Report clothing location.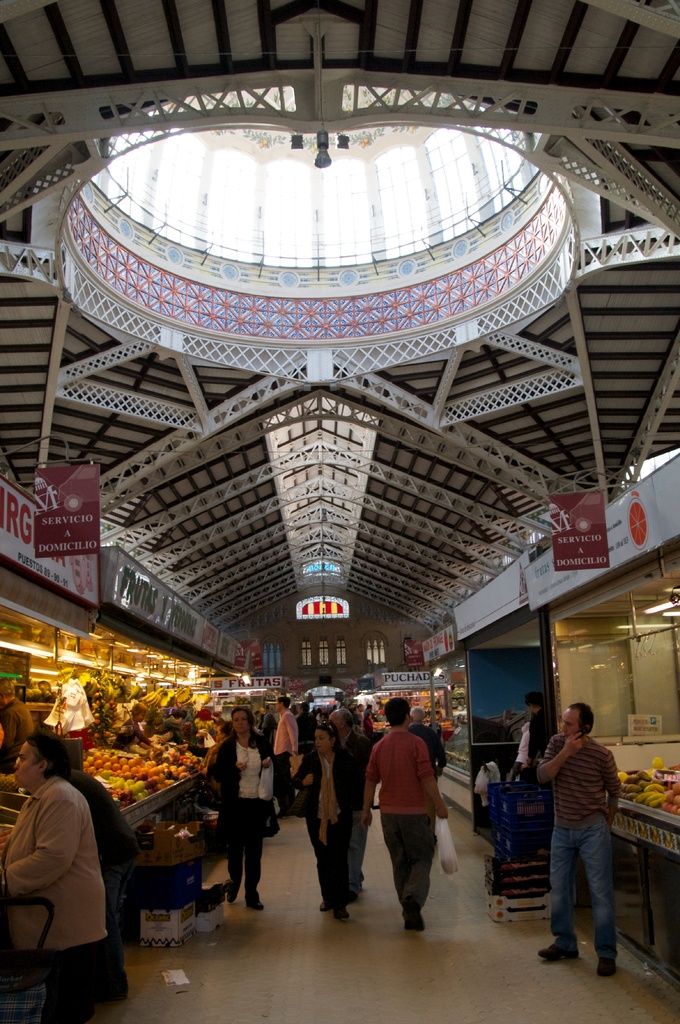
Report: <box>211,738,258,874</box>.
